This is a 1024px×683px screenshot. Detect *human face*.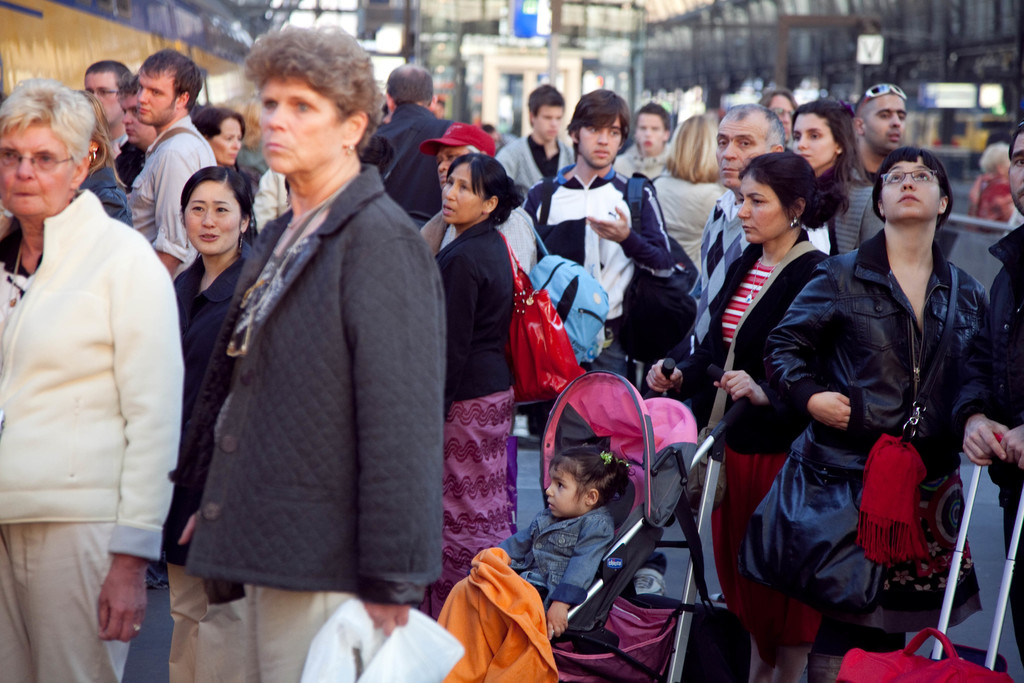
region(255, 70, 339, 171).
